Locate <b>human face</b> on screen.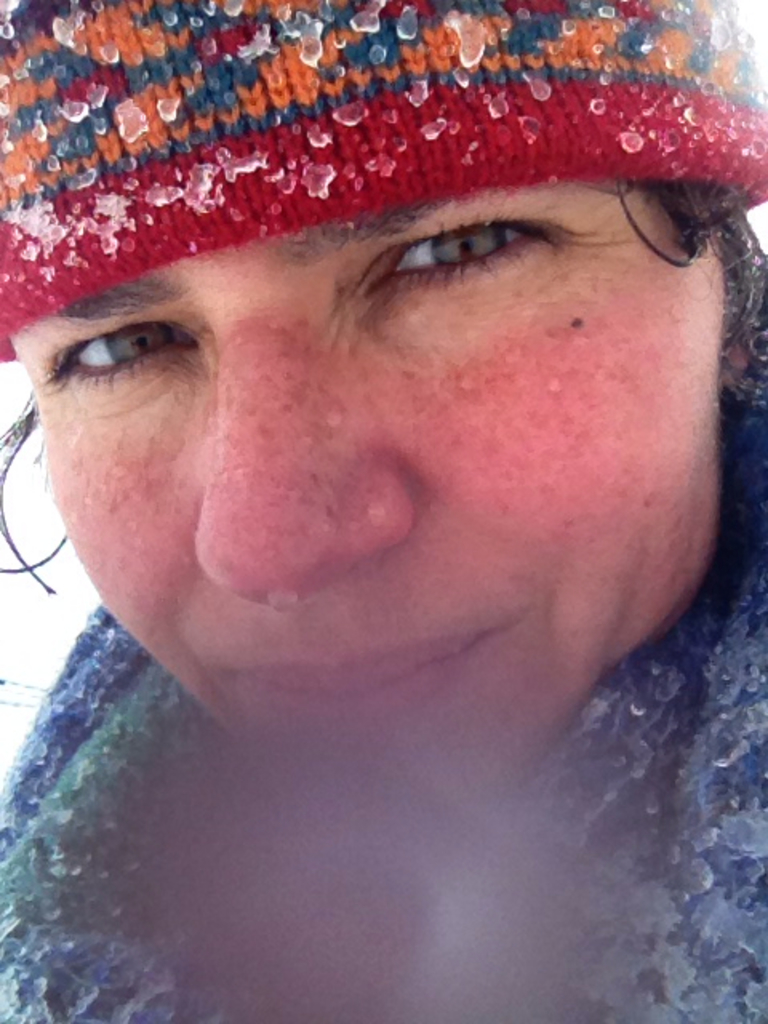
On screen at x1=3 y1=189 x2=723 y2=814.
